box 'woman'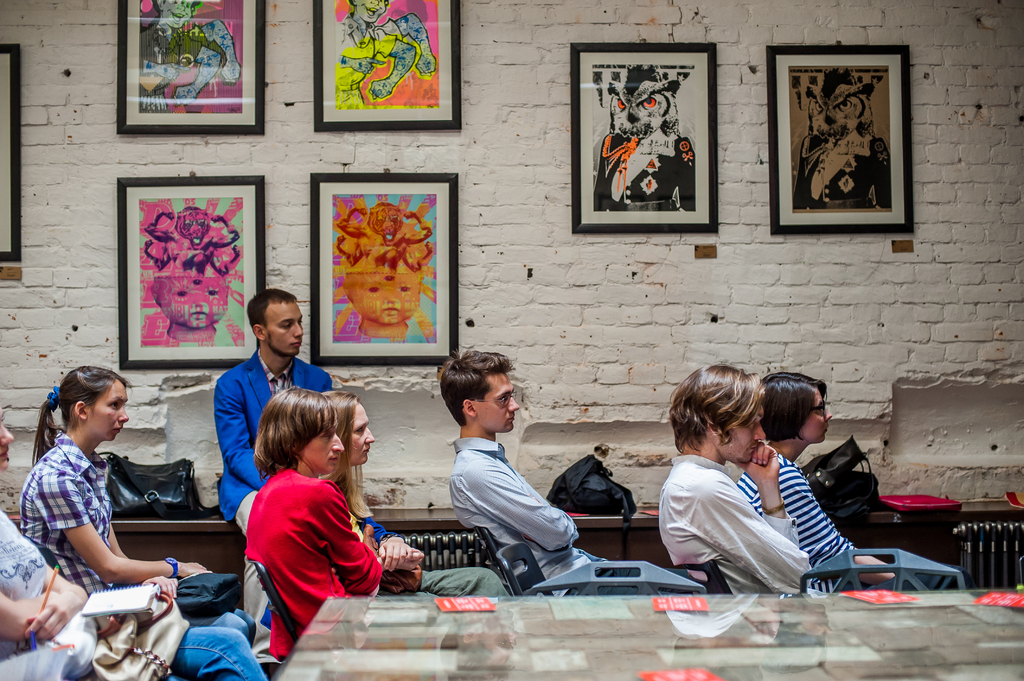
detection(314, 387, 428, 568)
